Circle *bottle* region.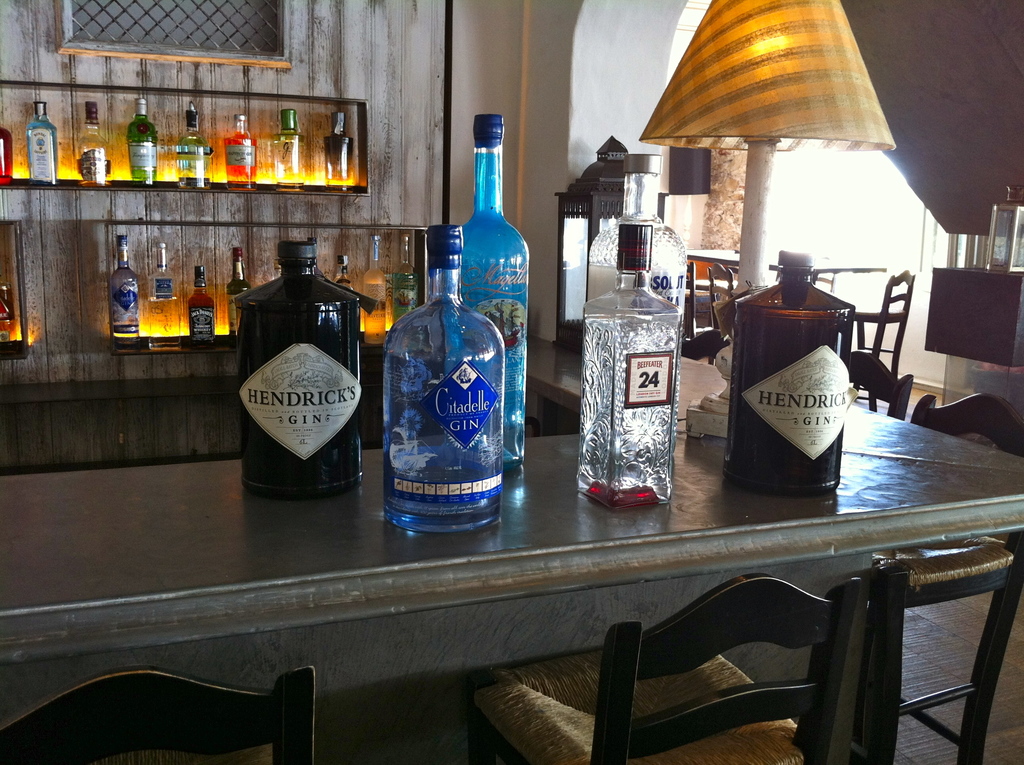
Region: 139, 243, 182, 348.
